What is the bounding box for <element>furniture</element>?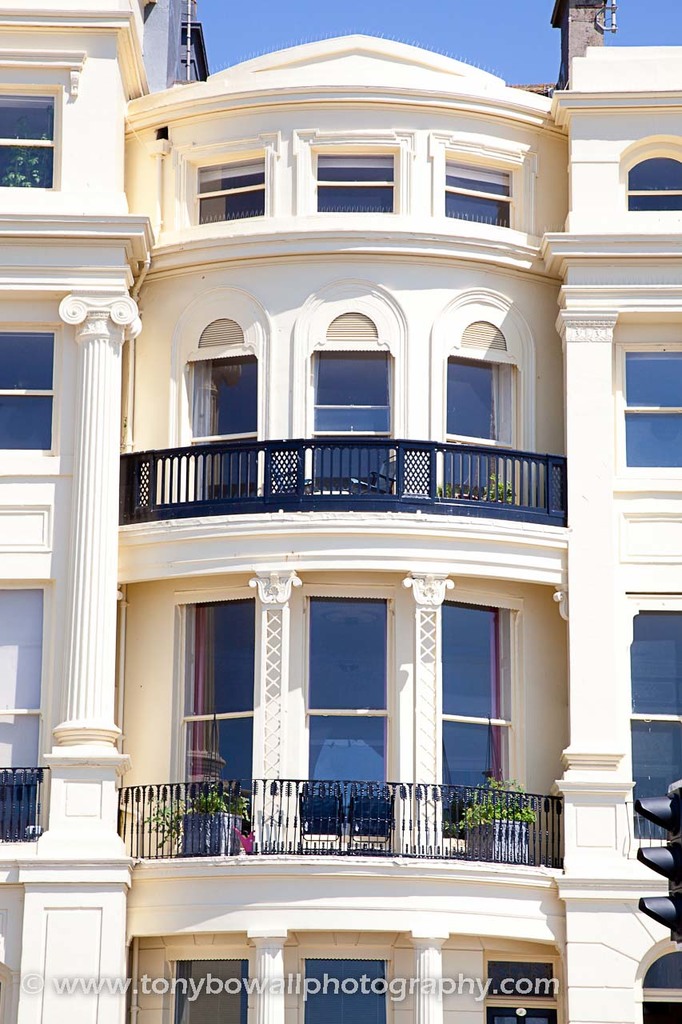
(x1=348, y1=454, x2=397, y2=493).
